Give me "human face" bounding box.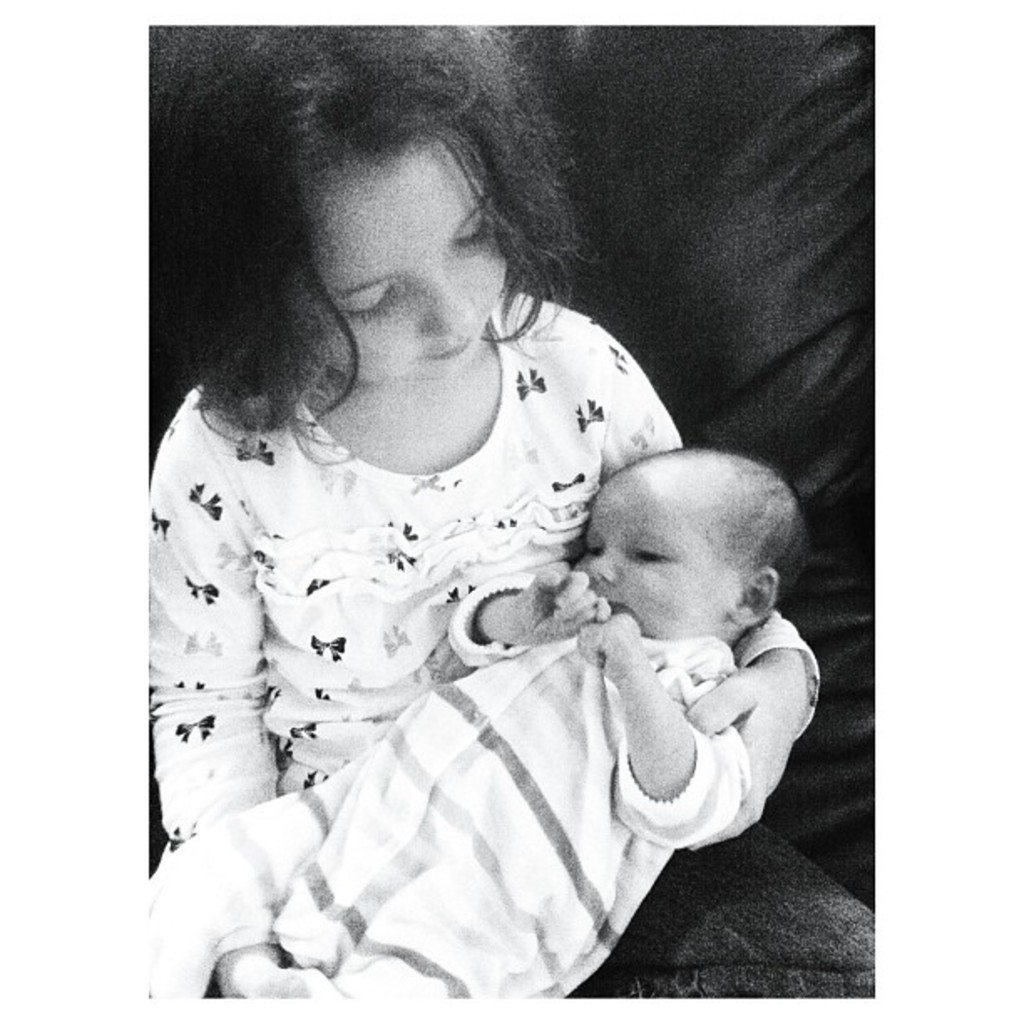
<region>293, 134, 505, 378</region>.
